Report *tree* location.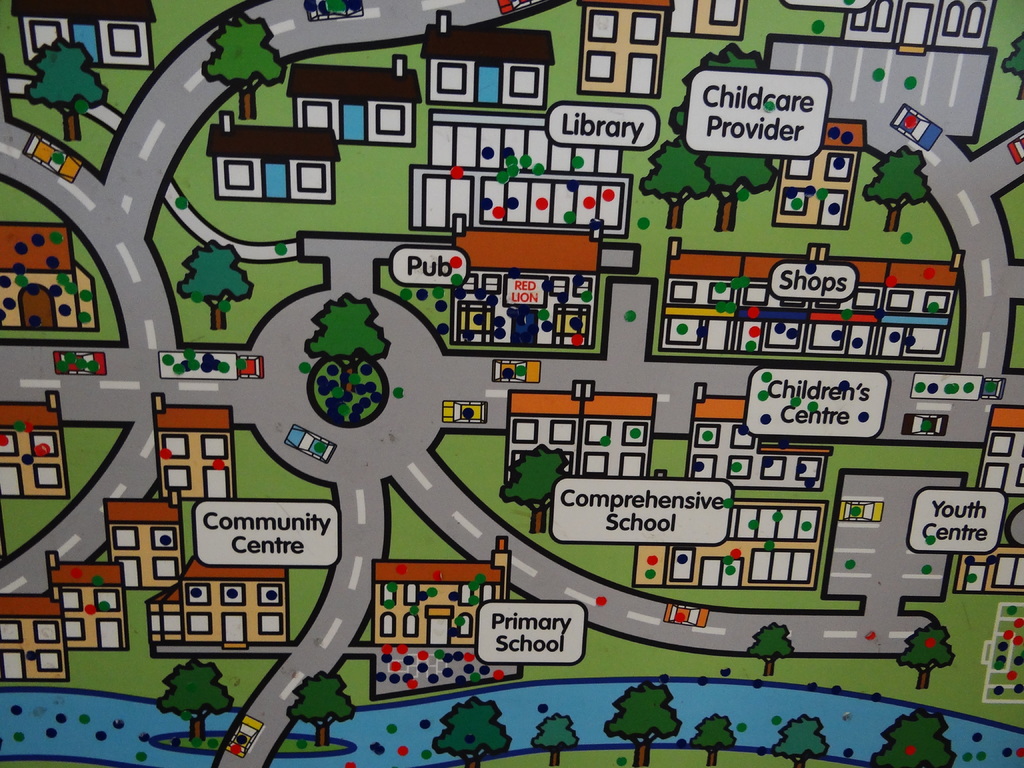
Report: select_region(525, 714, 580, 765).
